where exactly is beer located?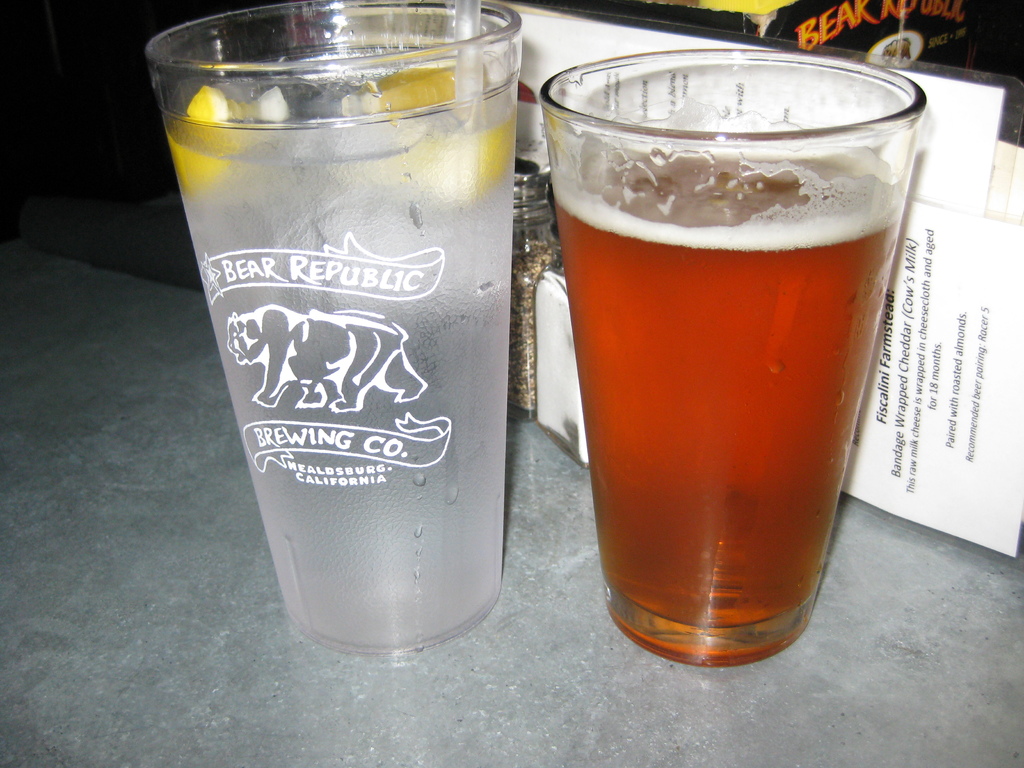
Its bounding box is region(550, 135, 899, 622).
